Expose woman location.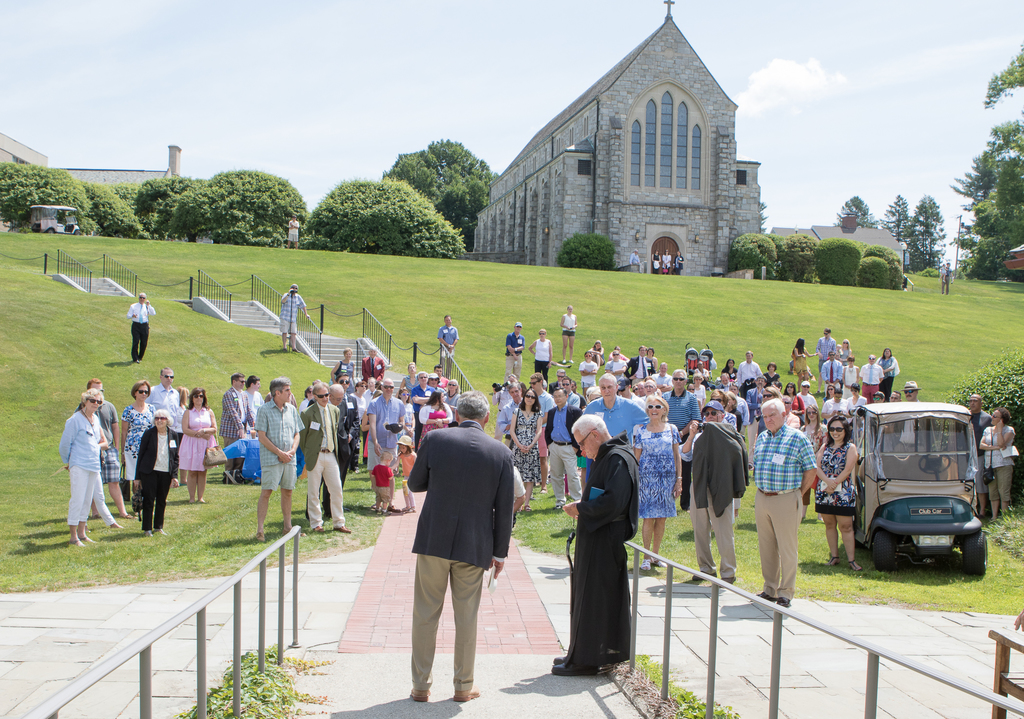
Exposed at 587:339:608:370.
